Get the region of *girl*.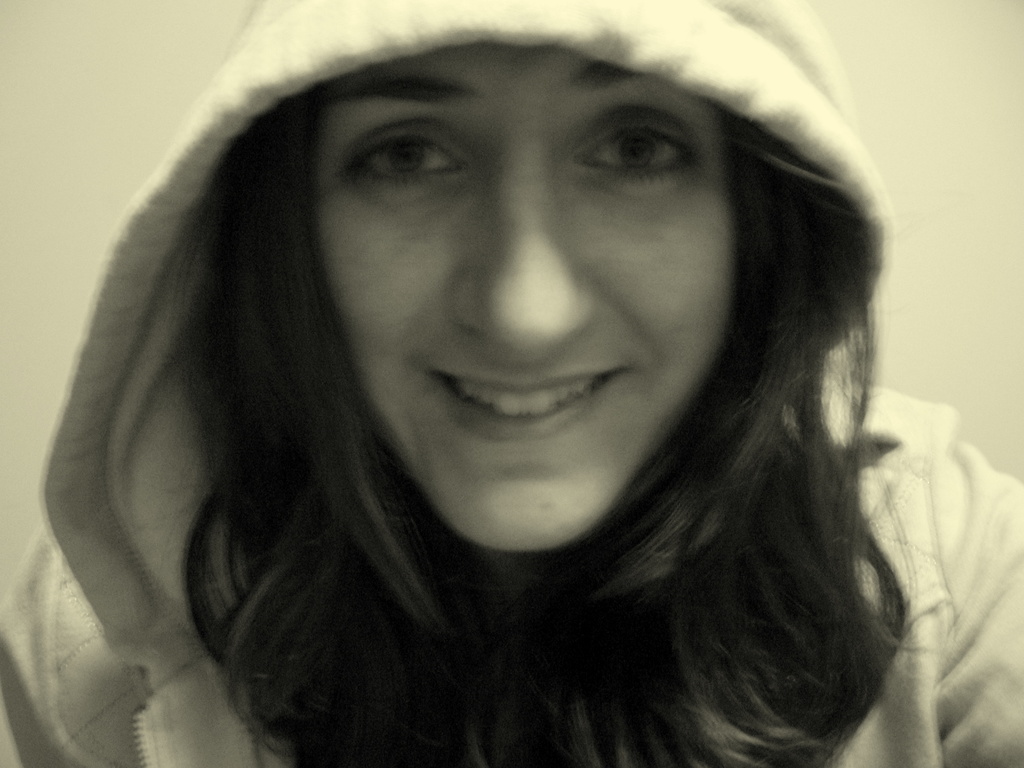
Rect(0, 0, 1023, 767).
